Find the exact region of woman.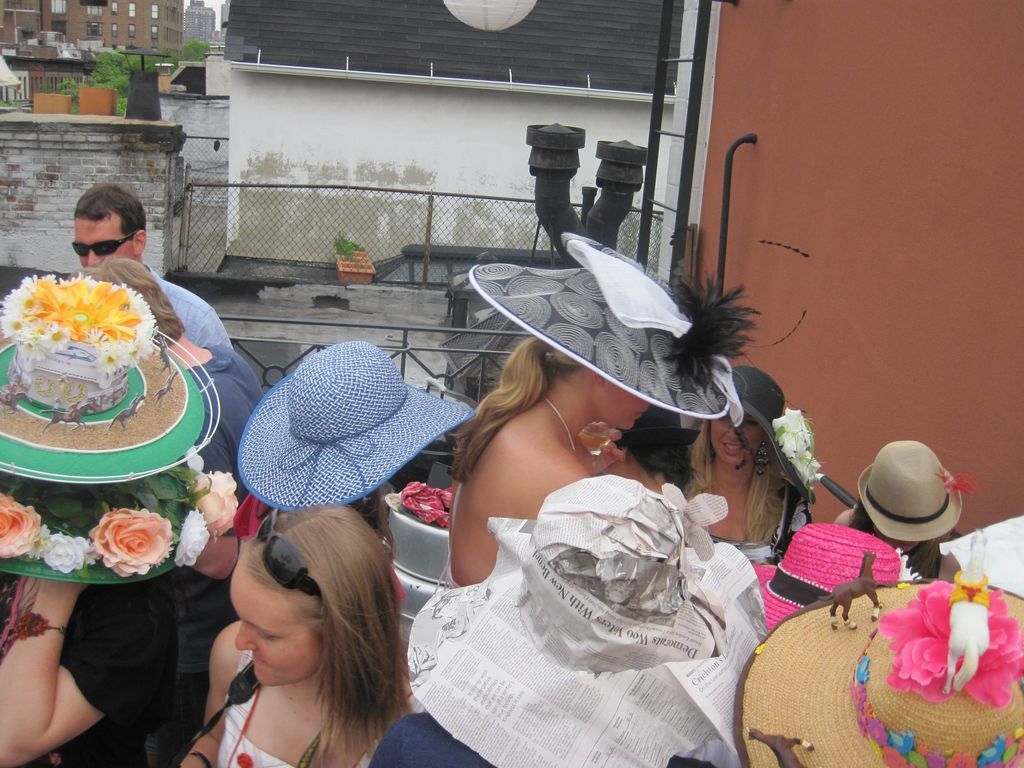
Exact region: <bbox>449, 236, 726, 594</bbox>.
